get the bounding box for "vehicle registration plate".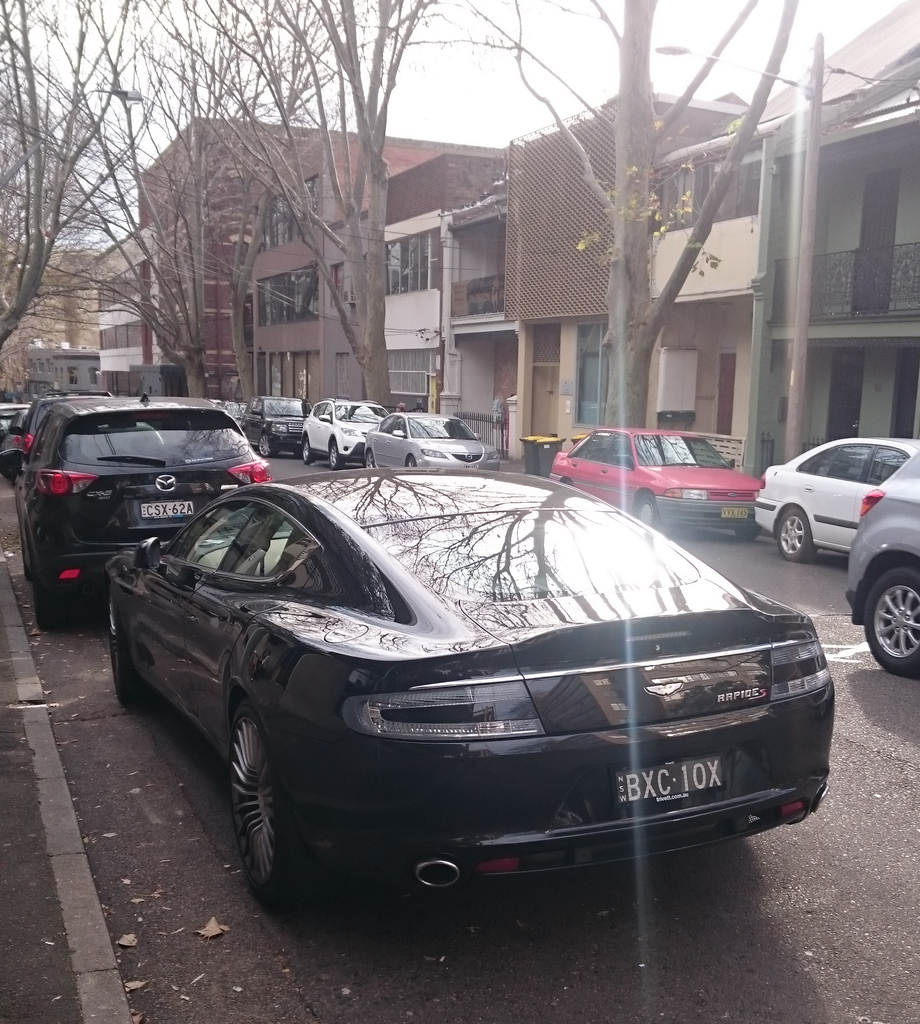
[138,498,195,521].
